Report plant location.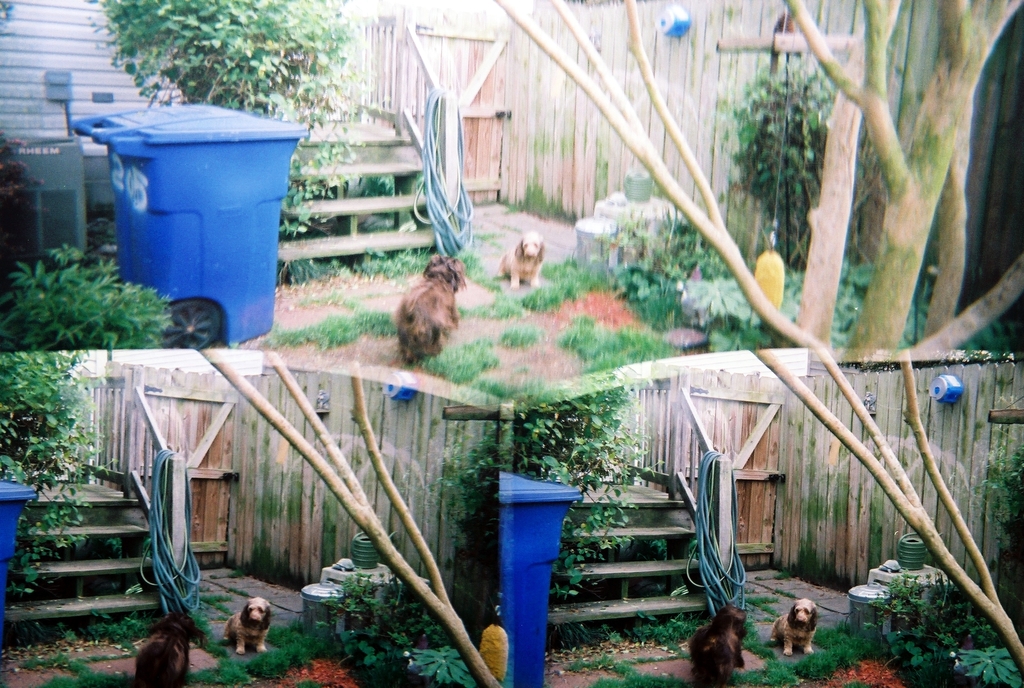
Report: [571, 610, 842, 687].
